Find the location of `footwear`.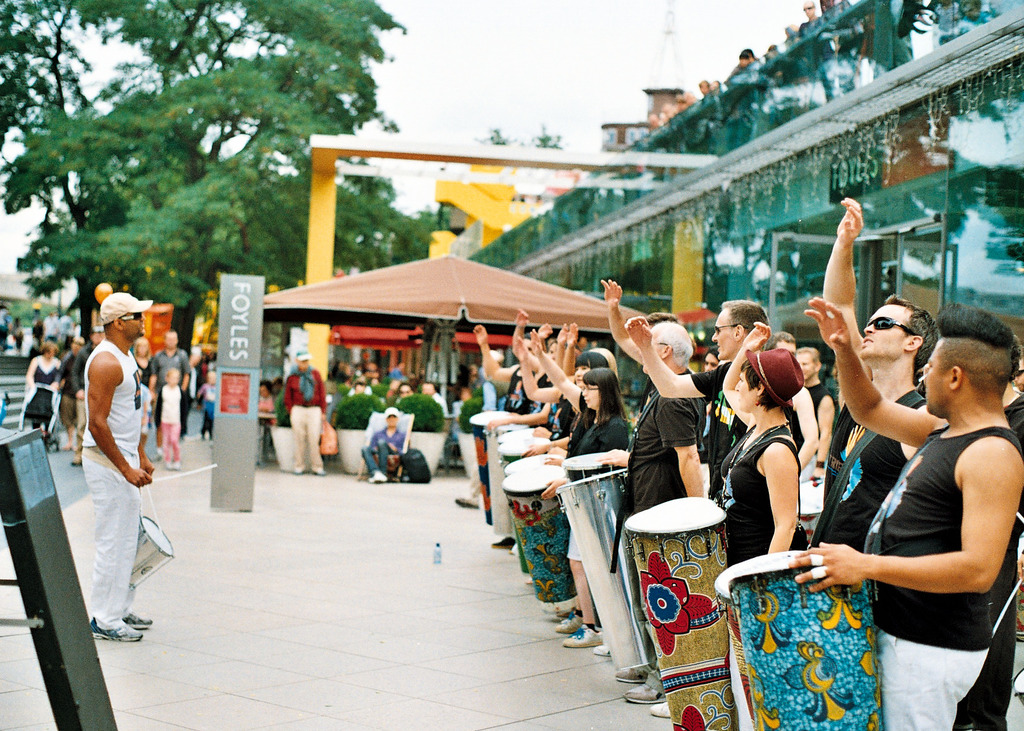
Location: x1=616, y1=665, x2=652, y2=683.
